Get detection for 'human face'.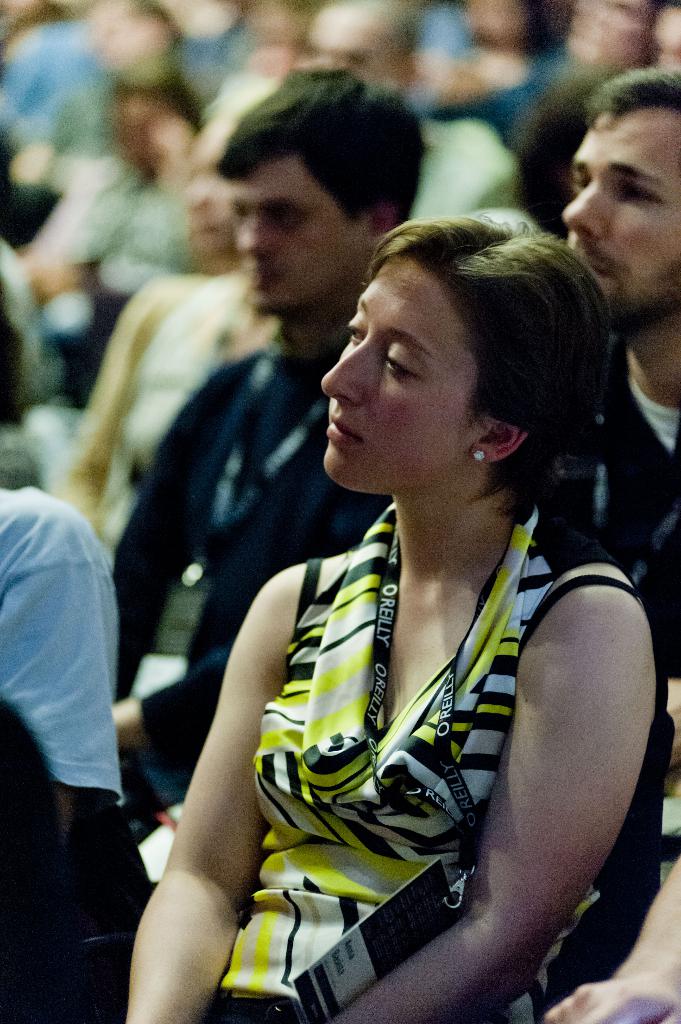
Detection: detection(310, 260, 497, 503).
